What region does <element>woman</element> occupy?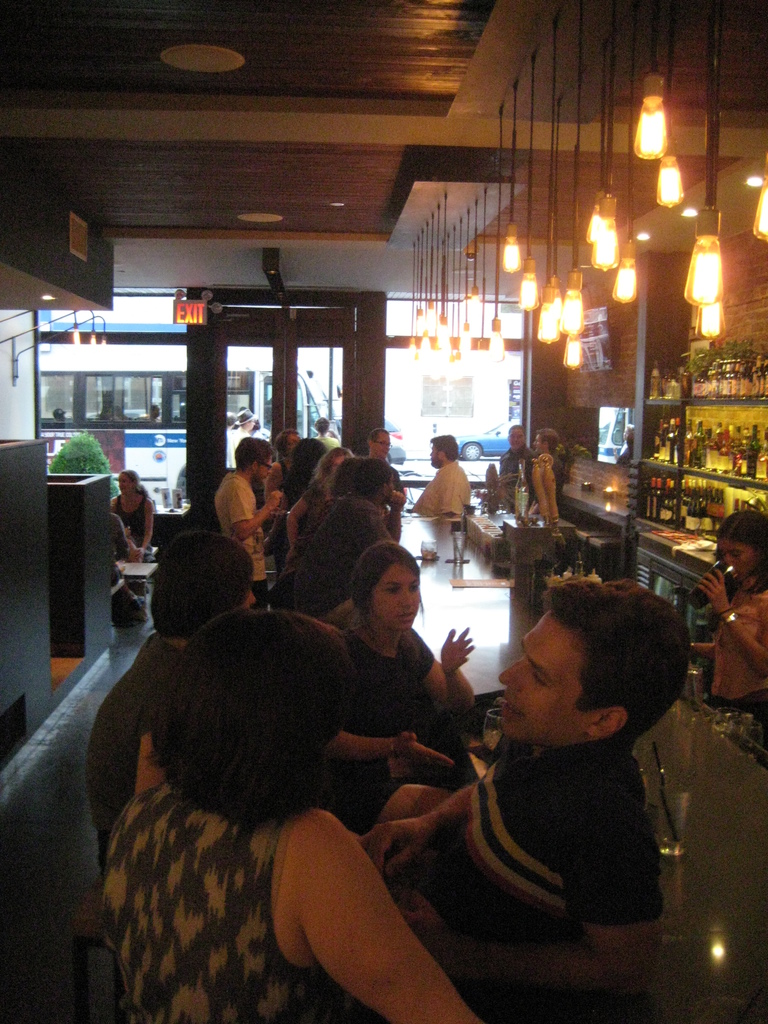
rect(278, 445, 357, 564).
